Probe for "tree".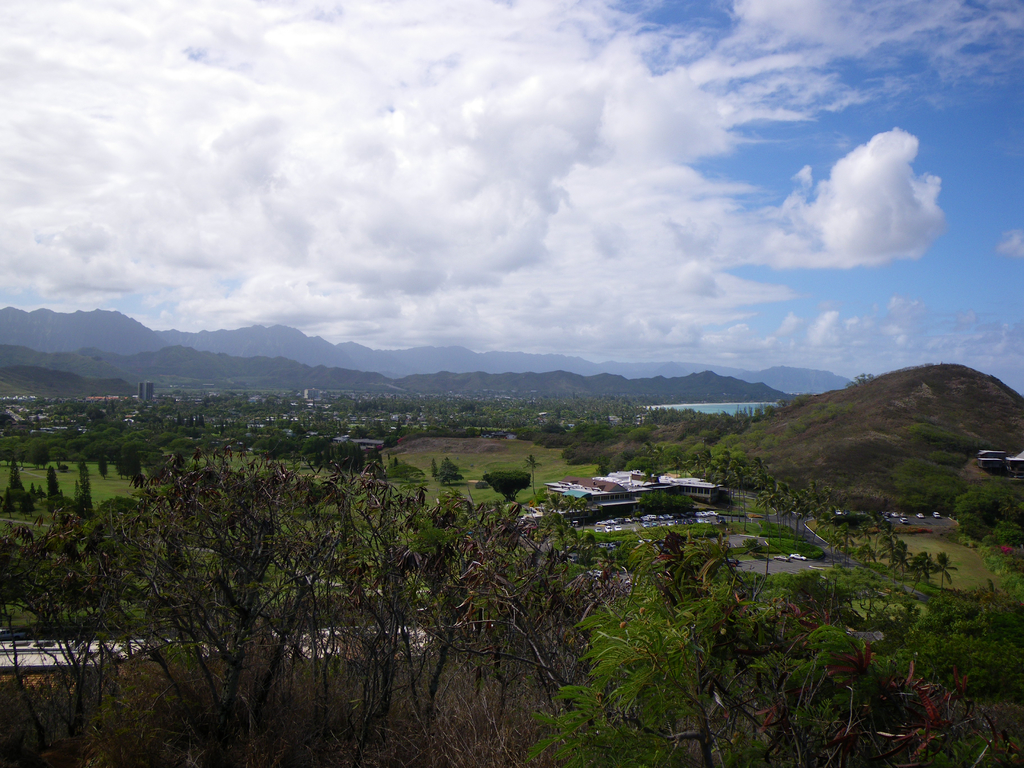
Probe result: Rect(0, 457, 20, 504).
